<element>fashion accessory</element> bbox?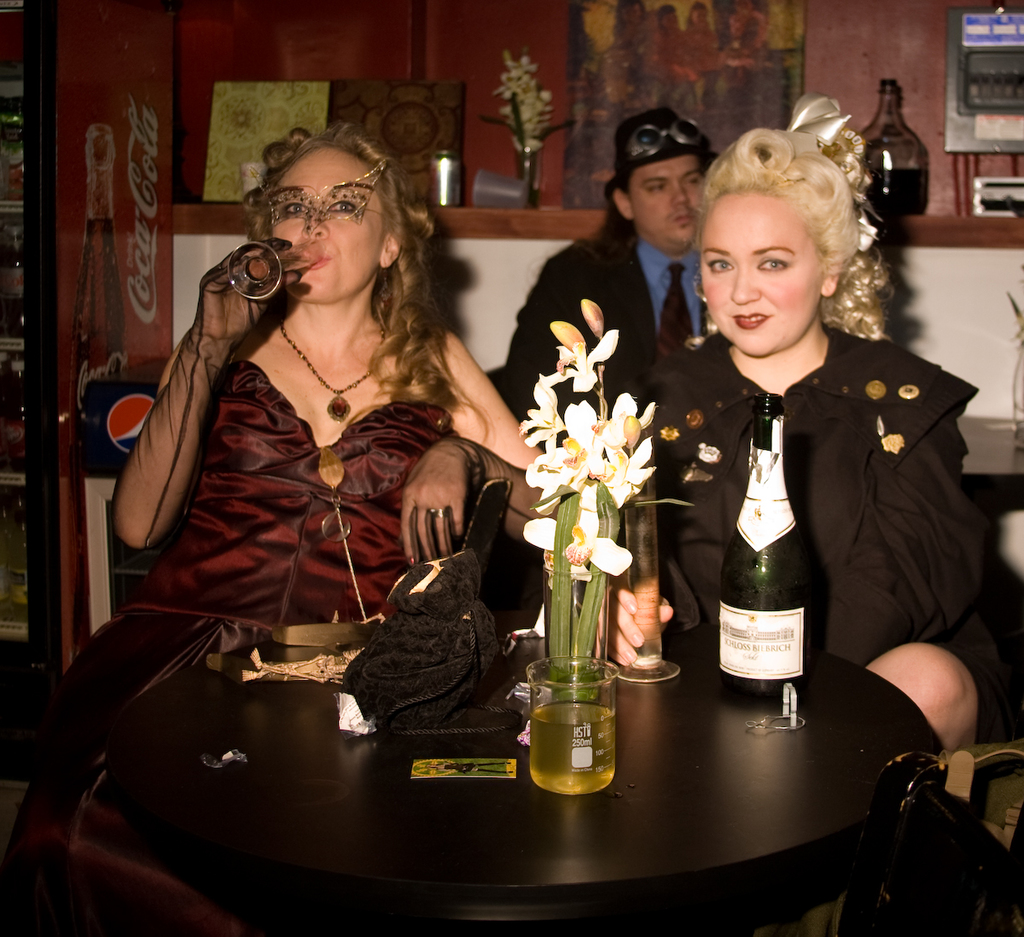
790, 88, 877, 252
